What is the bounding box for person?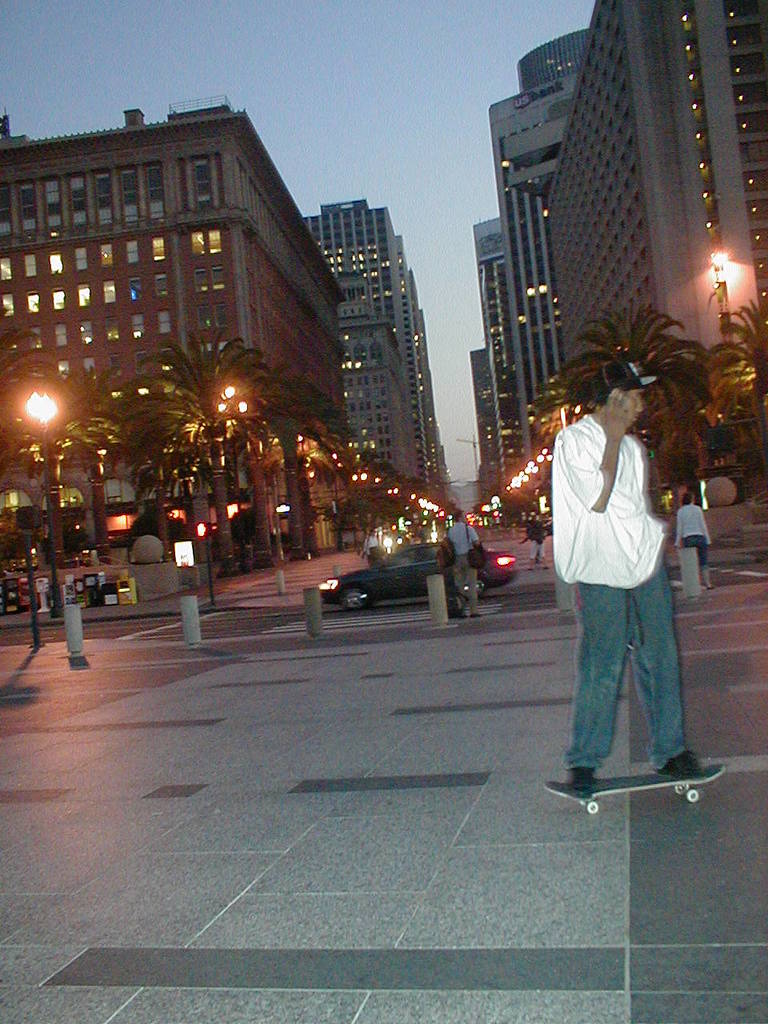
(x1=518, y1=518, x2=553, y2=572).
